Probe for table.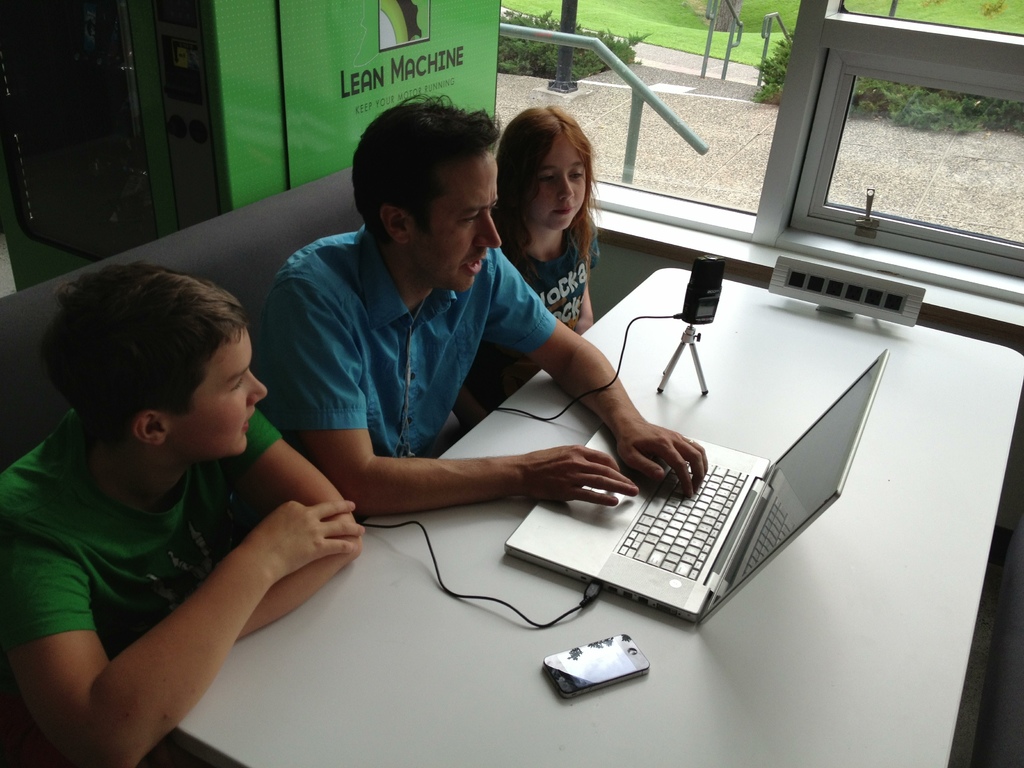
Probe result: <box>169,266,1023,767</box>.
